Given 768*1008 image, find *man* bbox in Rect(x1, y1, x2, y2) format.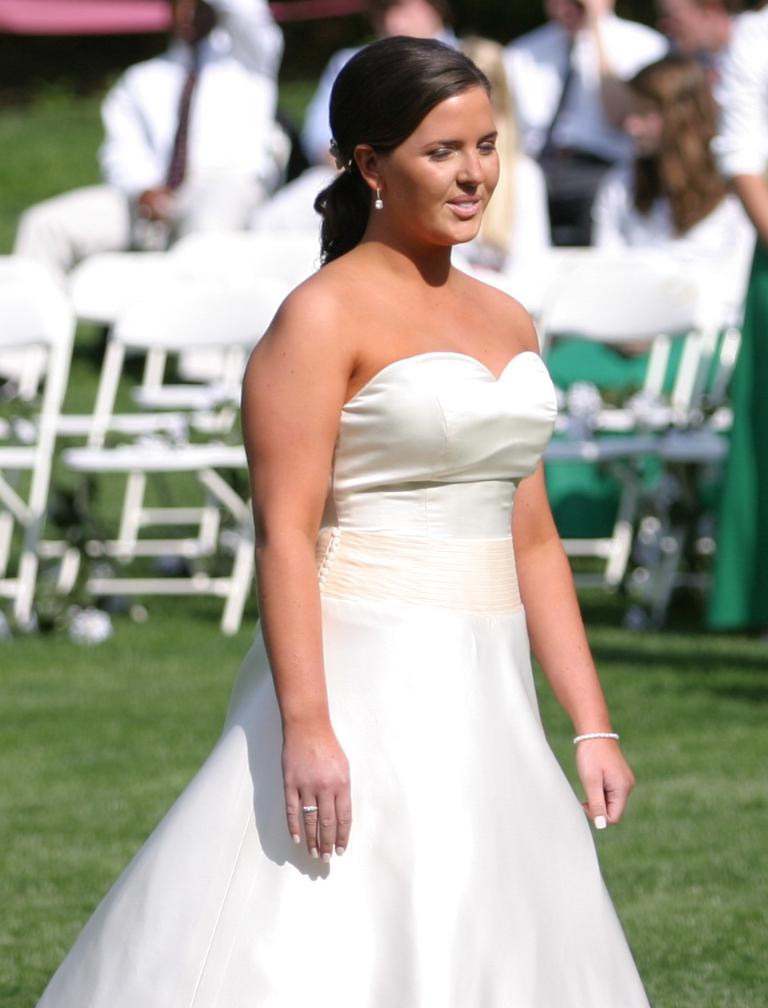
Rect(507, 0, 682, 163).
